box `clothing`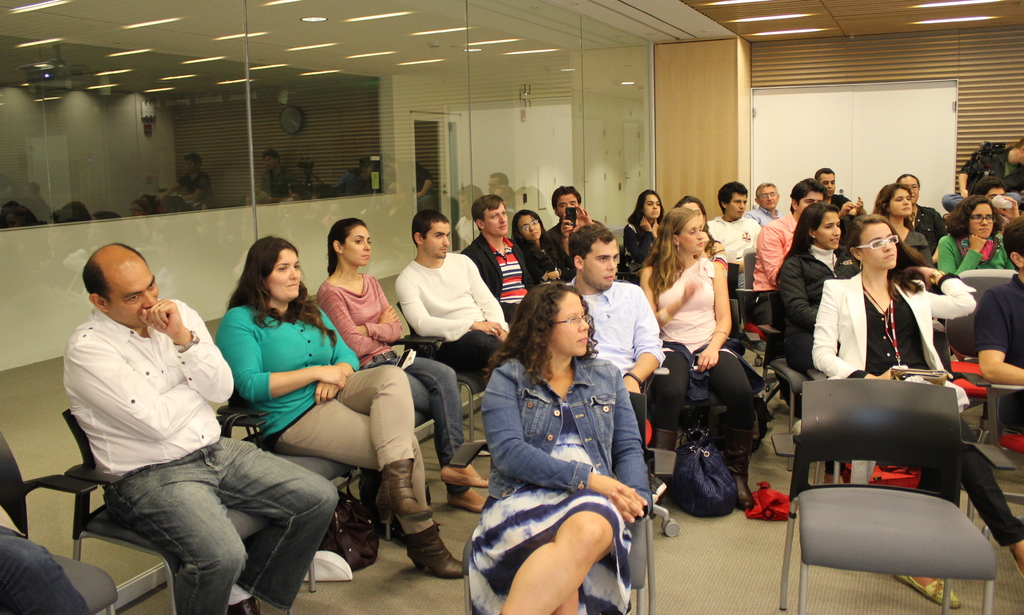
(x1=623, y1=216, x2=662, y2=263)
